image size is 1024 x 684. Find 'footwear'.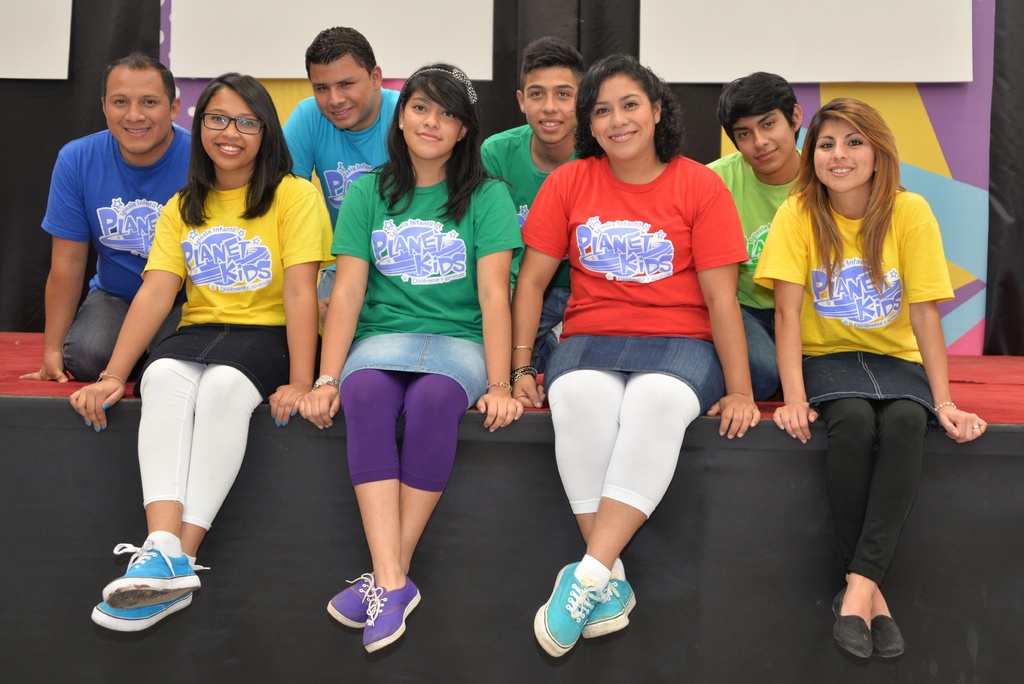
box(582, 580, 636, 634).
